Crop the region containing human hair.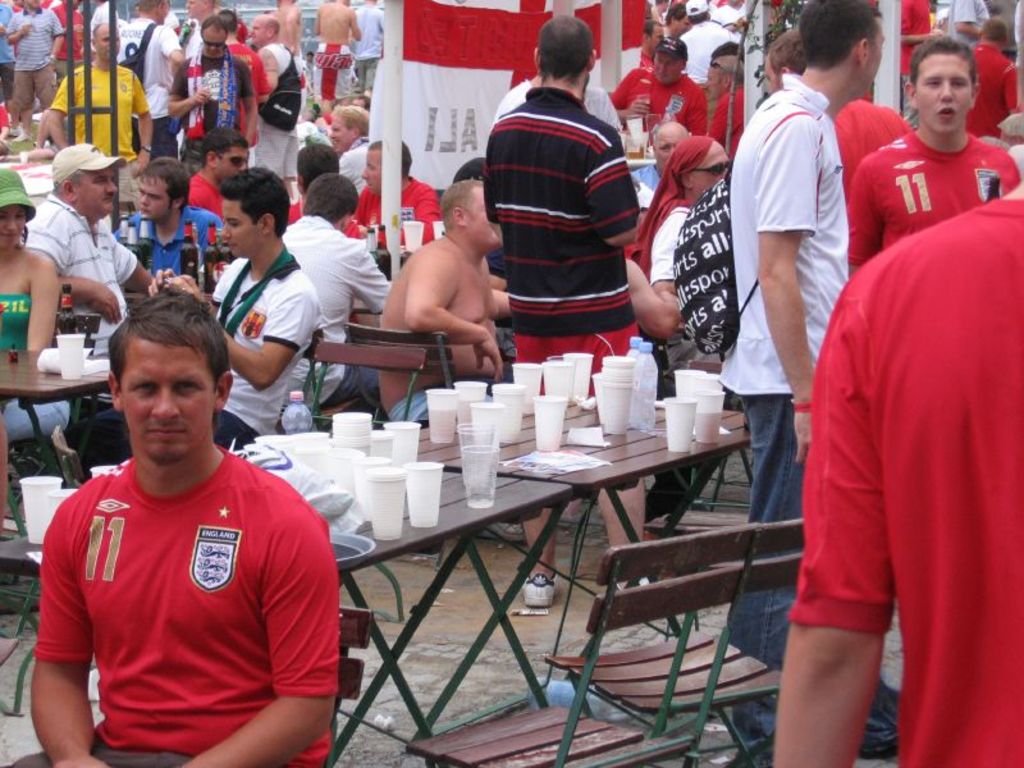
Crop region: {"left": 195, "top": 12, "right": 230, "bottom": 49}.
